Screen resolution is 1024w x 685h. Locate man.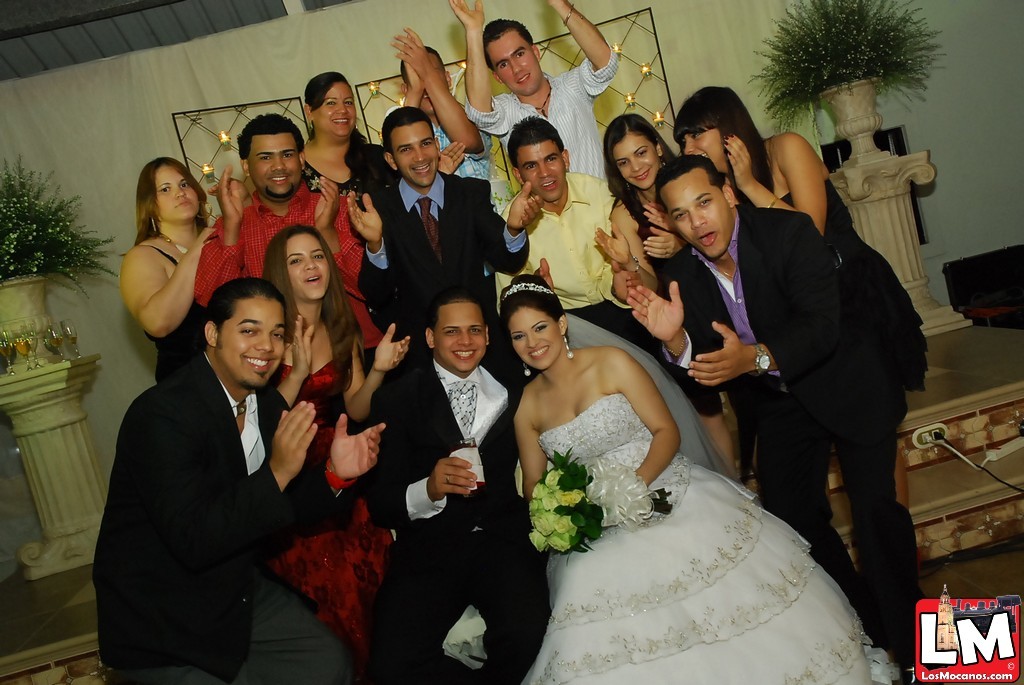
rect(93, 281, 409, 684).
